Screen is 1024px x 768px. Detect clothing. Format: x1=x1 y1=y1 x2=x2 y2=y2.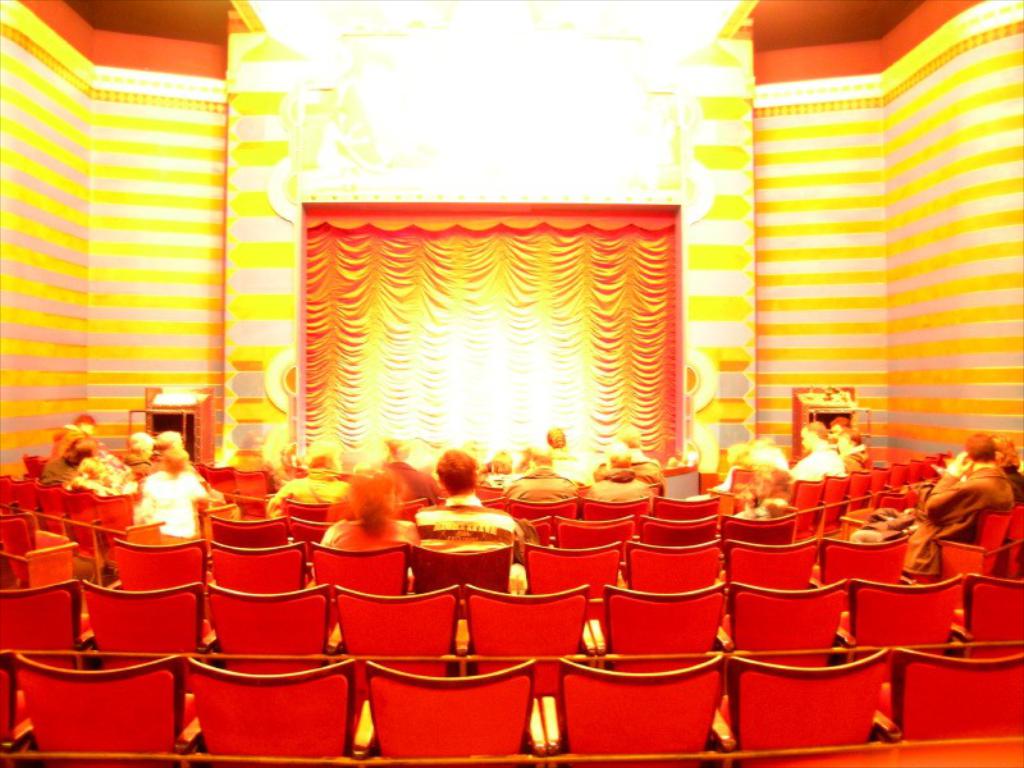
x1=605 y1=439 x2=649 y2=466.
